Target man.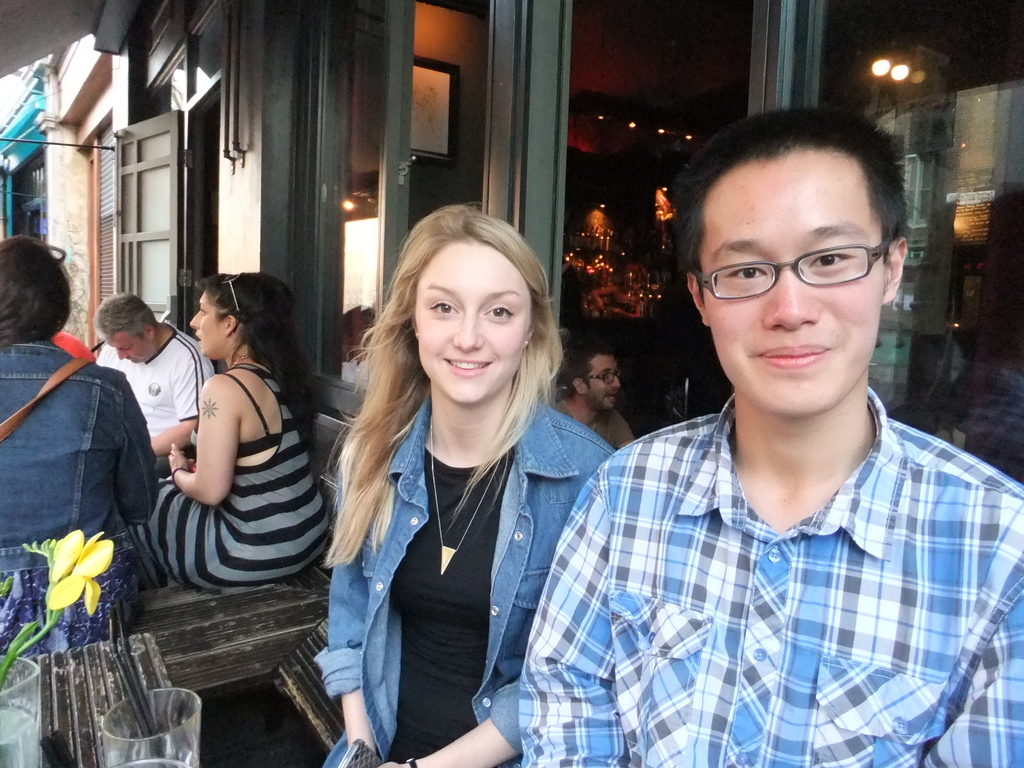
Target region: 494 122 1014 762.
